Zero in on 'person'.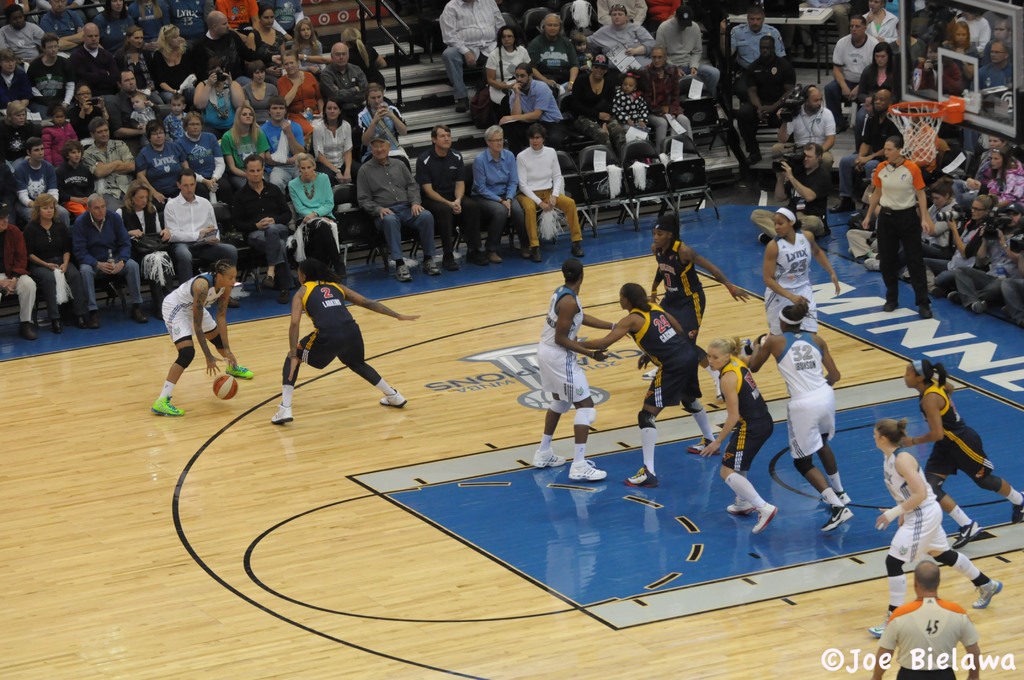
Zeroed in: crop(572, 282, 717, 483).
